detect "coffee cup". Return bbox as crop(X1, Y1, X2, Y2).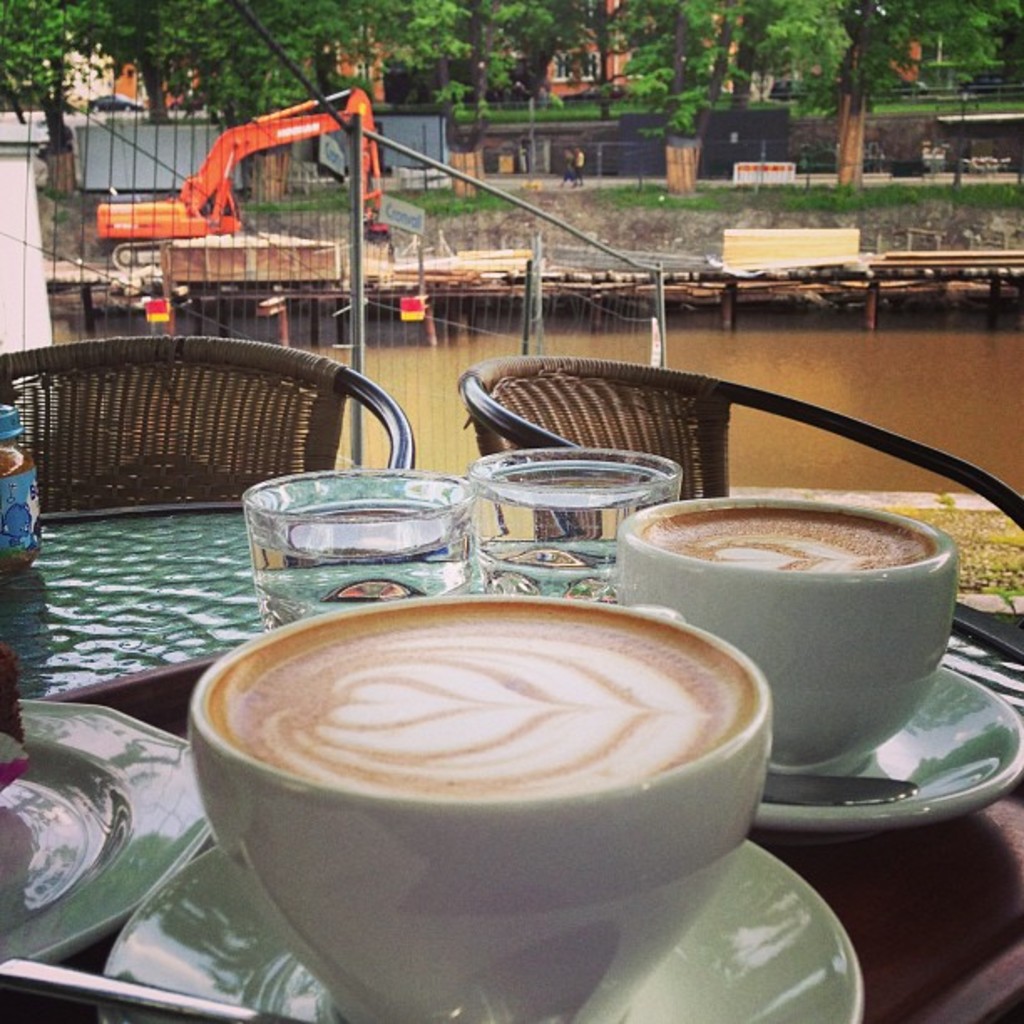
crop(616, 494, 965, 773).
